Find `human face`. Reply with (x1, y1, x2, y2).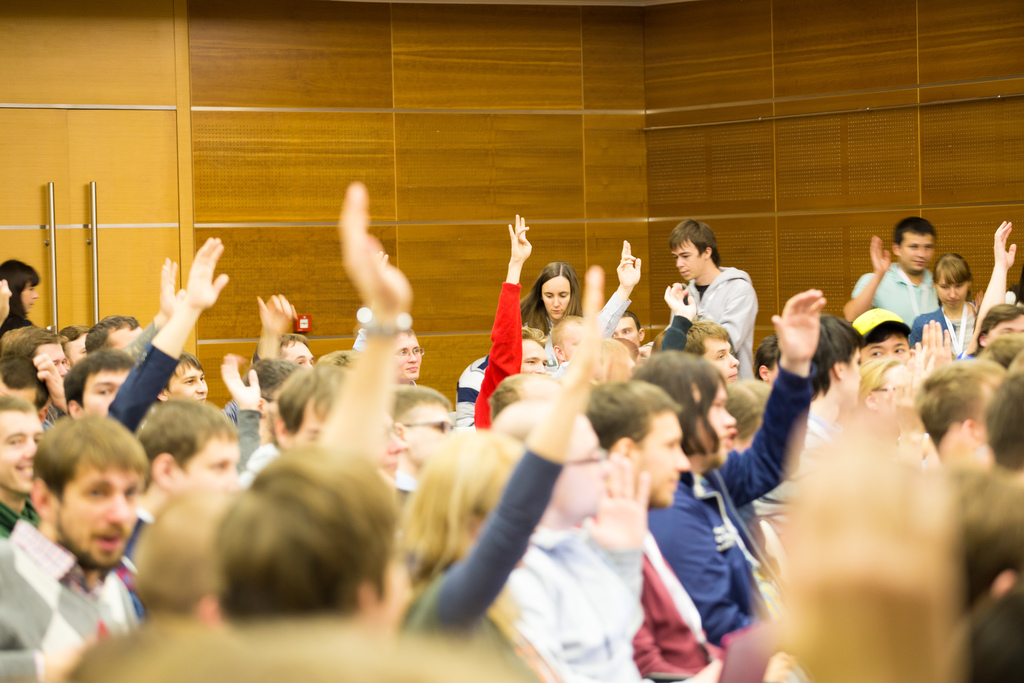
(383, 413, 401, 471).
